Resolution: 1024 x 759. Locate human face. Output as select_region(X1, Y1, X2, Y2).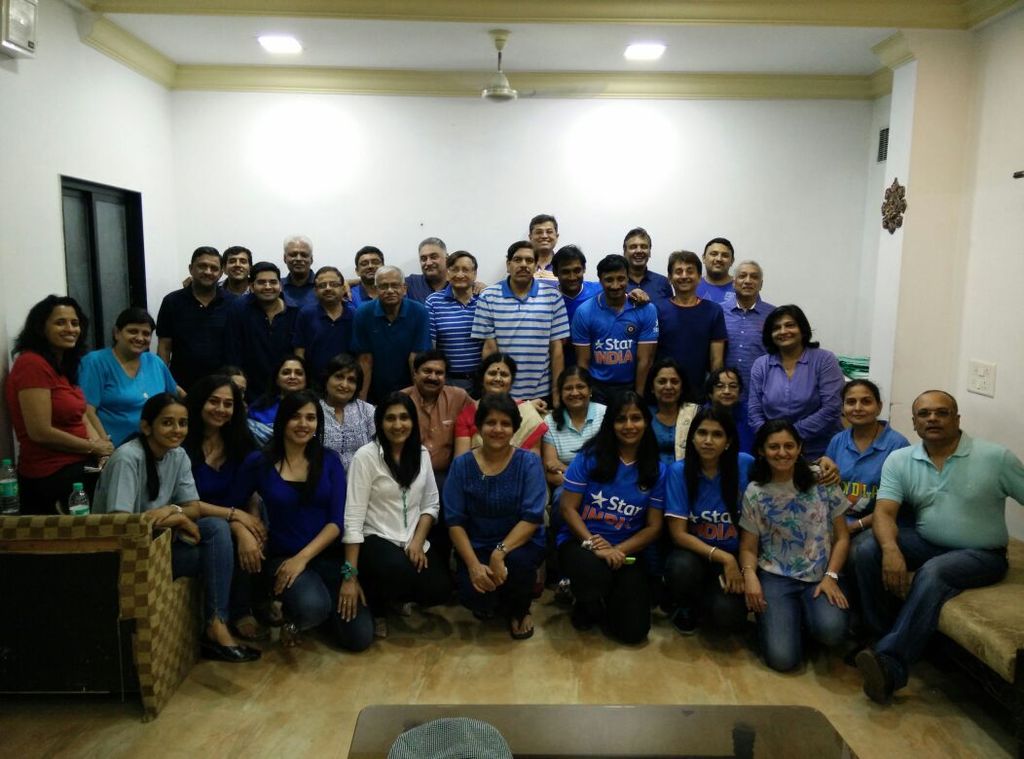
select_region(315, 268, 343, 304).
